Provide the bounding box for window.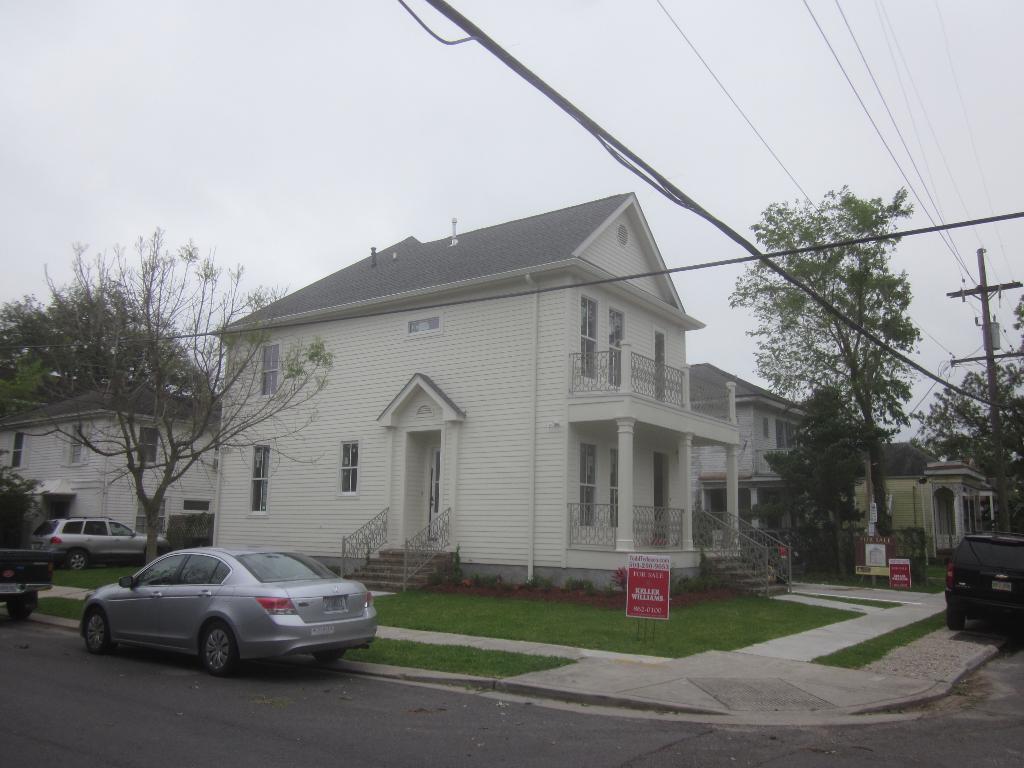
242:445:272:514.
